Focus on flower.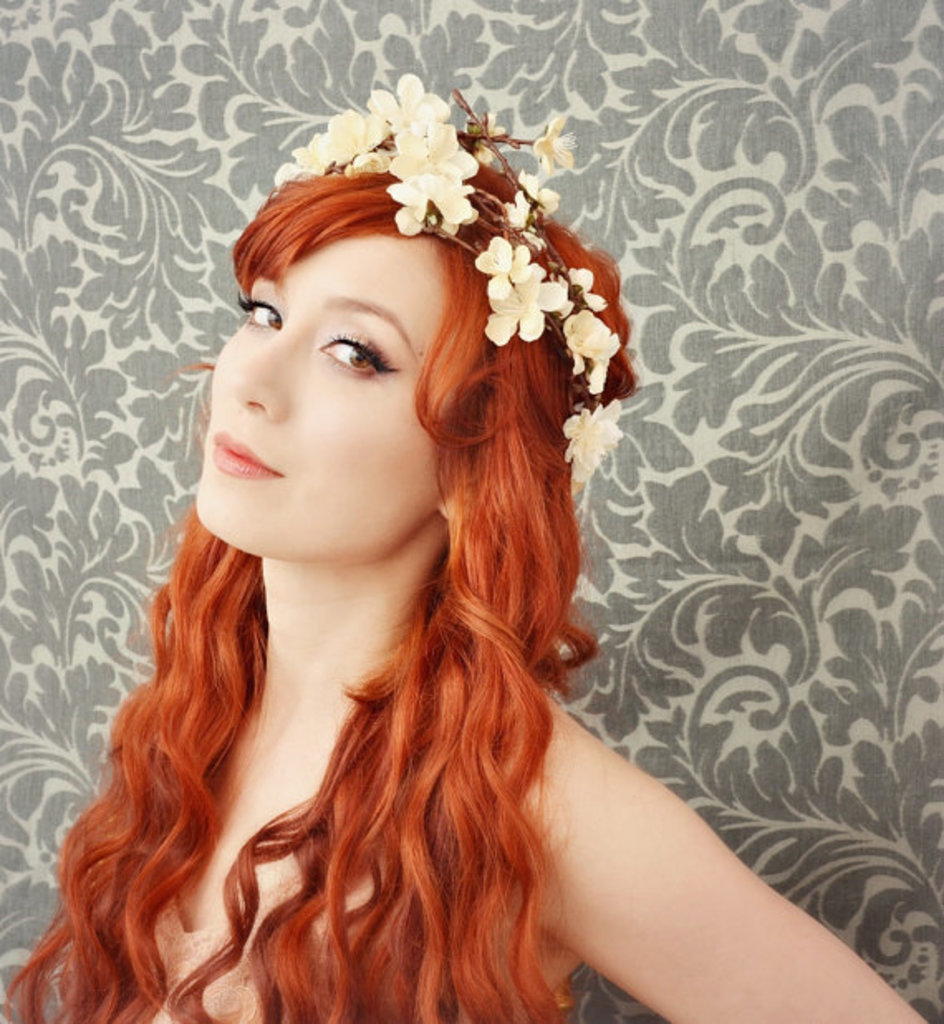
Focused at 530 118 578 171.
